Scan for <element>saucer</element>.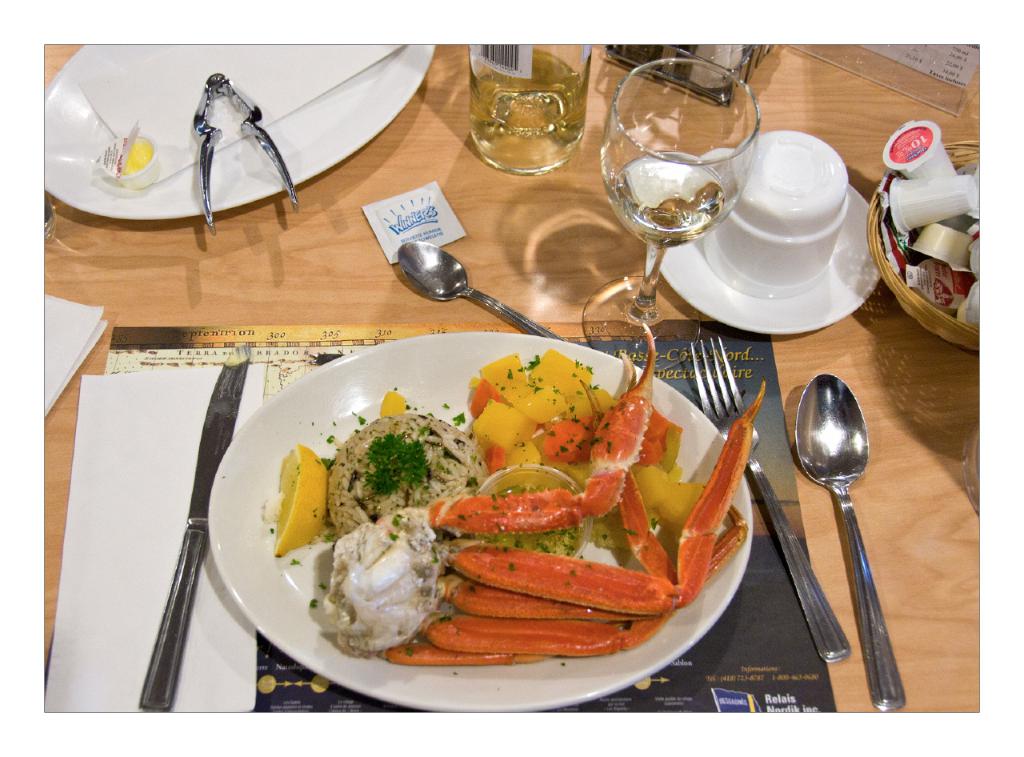
Scan result: l=654, t=146, r=884, b=335.
